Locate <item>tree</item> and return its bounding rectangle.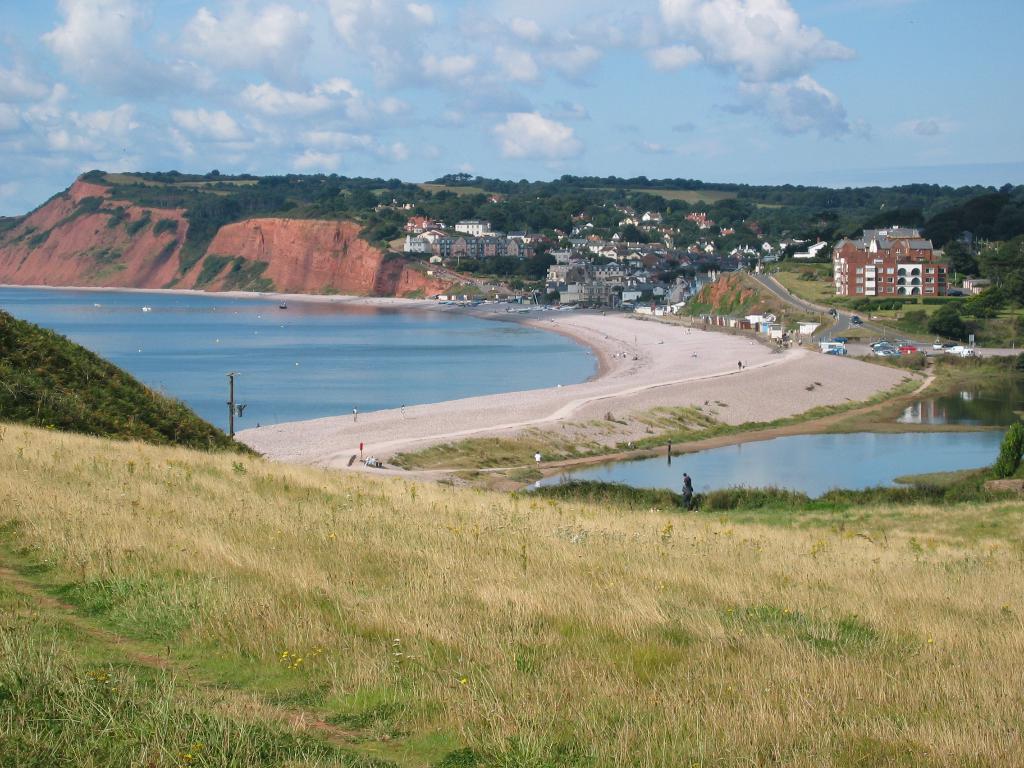
{"x1": 365, "y1": 209, "x2": 412, "y2": 246}.
